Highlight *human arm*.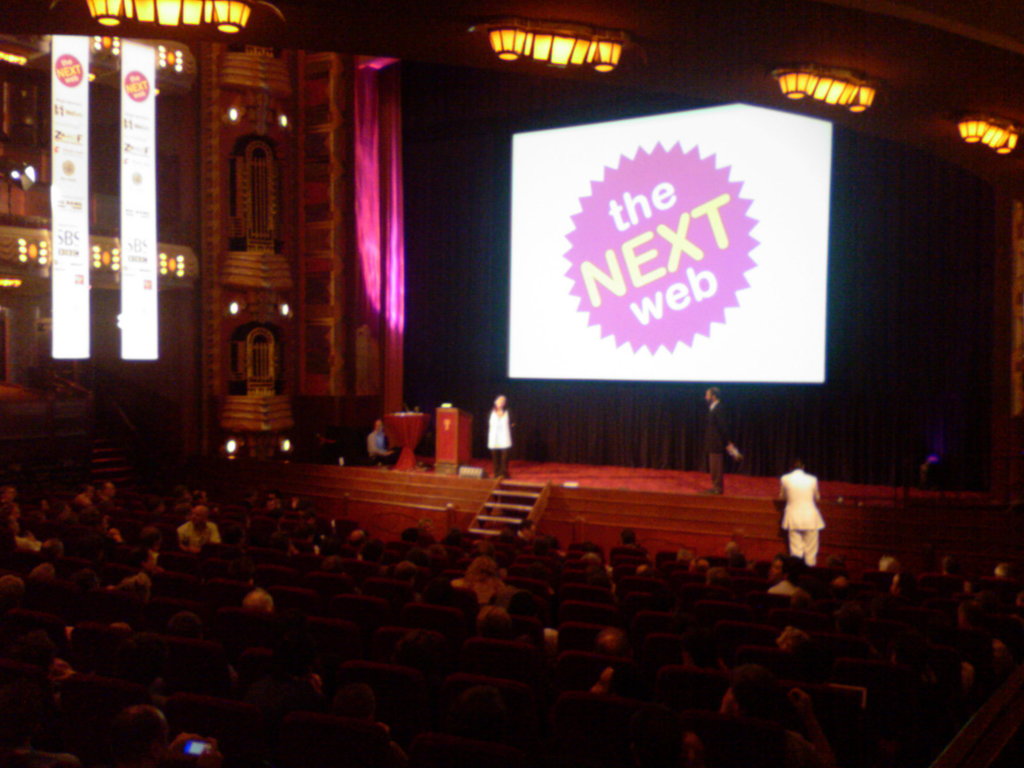
Highlighted region: select_region(776, 472, 785, 501).
